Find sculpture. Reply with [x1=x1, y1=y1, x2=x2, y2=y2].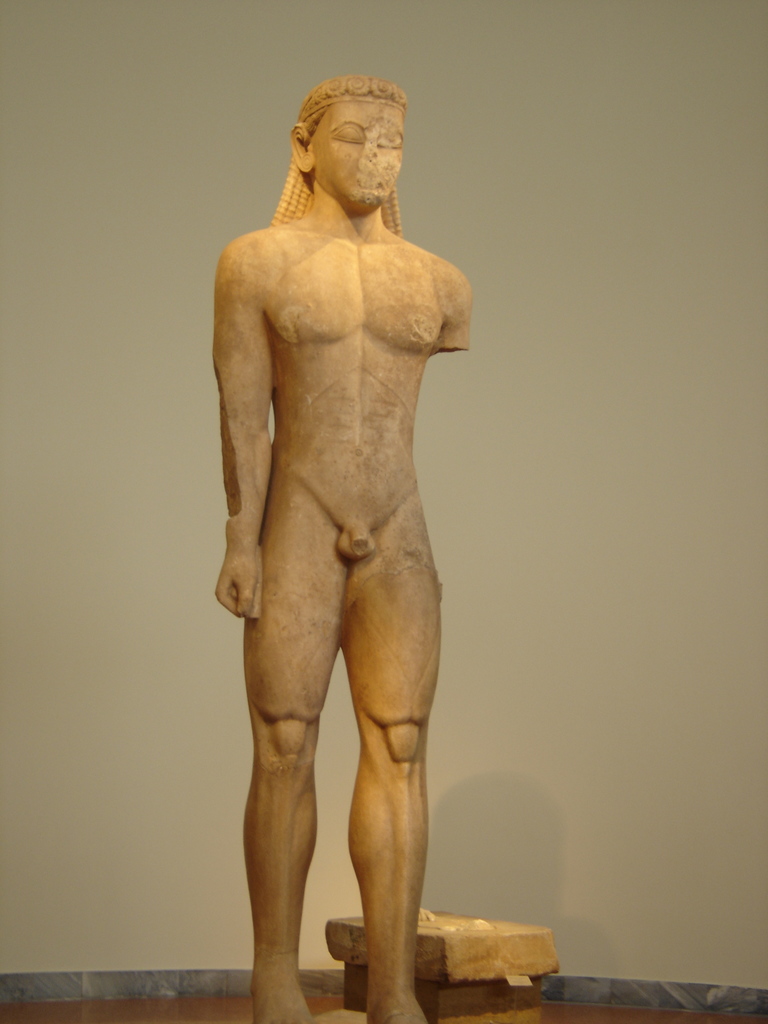
[x1=198, y1=66, x2=494, y2=962].
